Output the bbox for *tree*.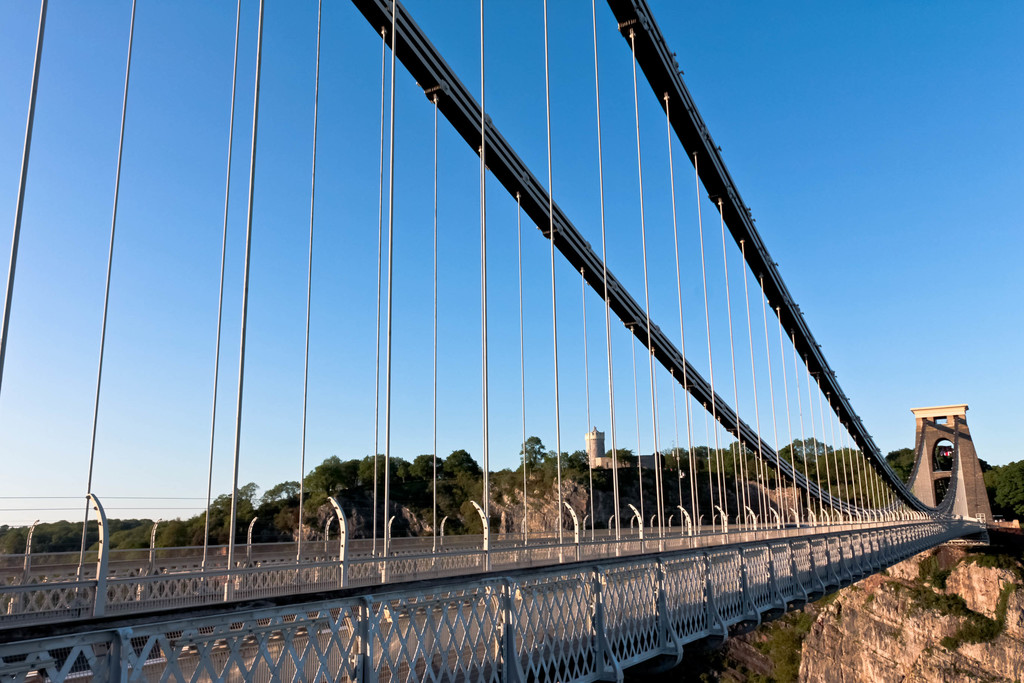
BBox(391, 455, 409, 496).
